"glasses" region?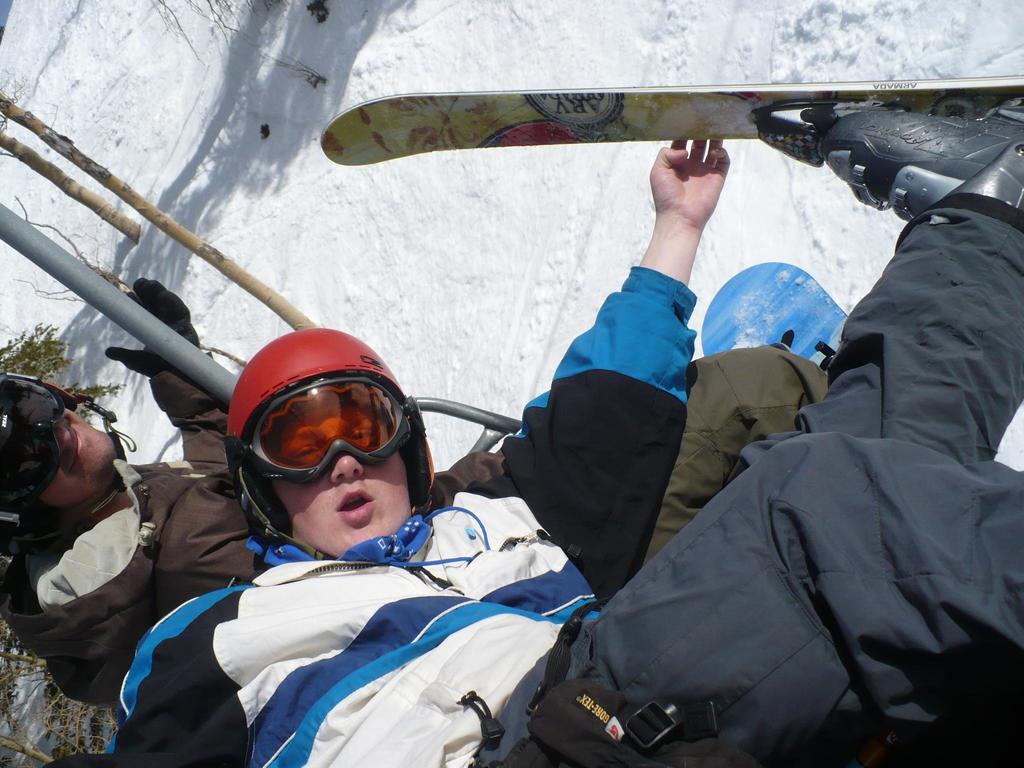
box=[248, 369, 415, 490]
